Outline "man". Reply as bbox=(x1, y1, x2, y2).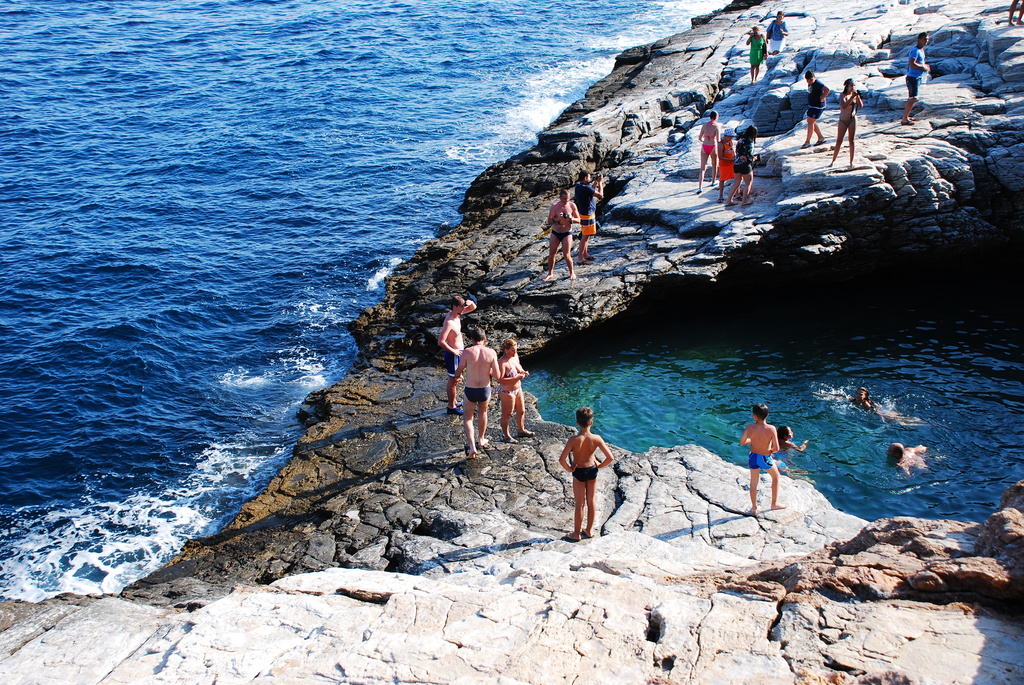
bbox=(906, 29, 931, 125).
